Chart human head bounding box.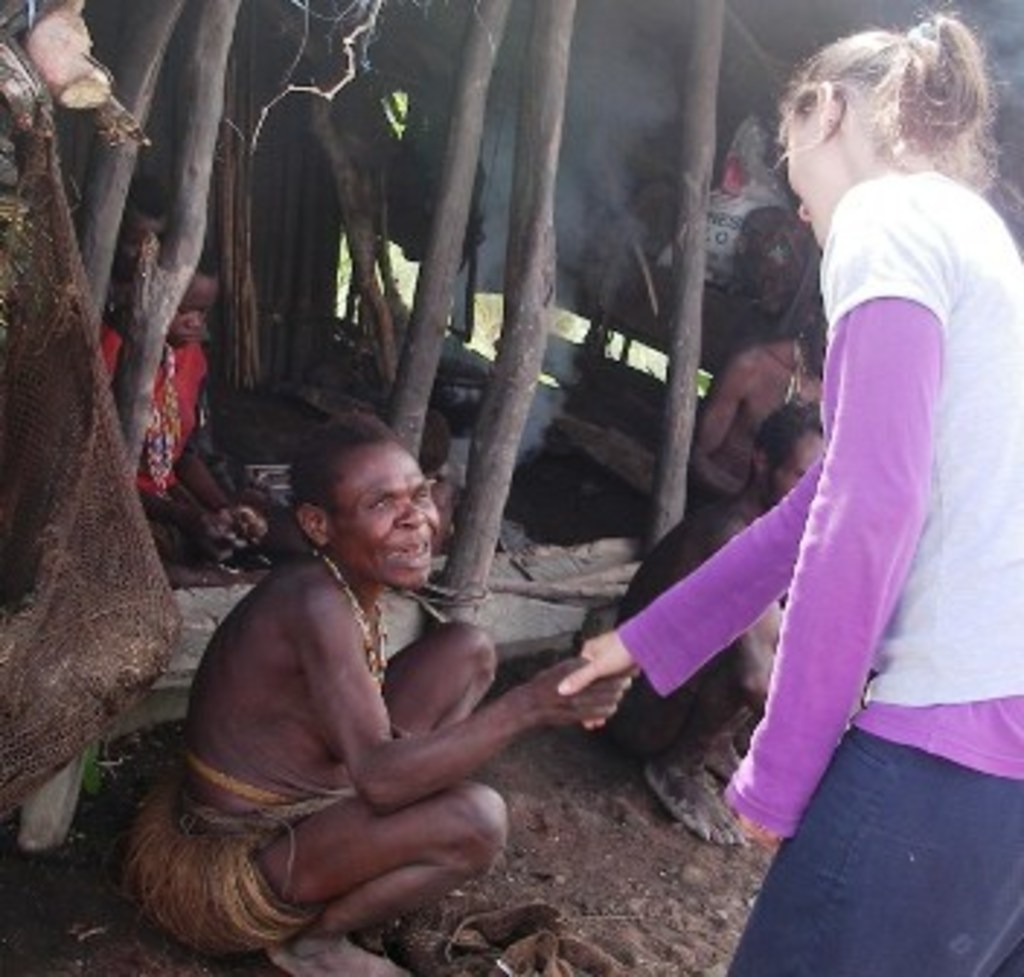
Charted: box(751, 401, 829, 503).
